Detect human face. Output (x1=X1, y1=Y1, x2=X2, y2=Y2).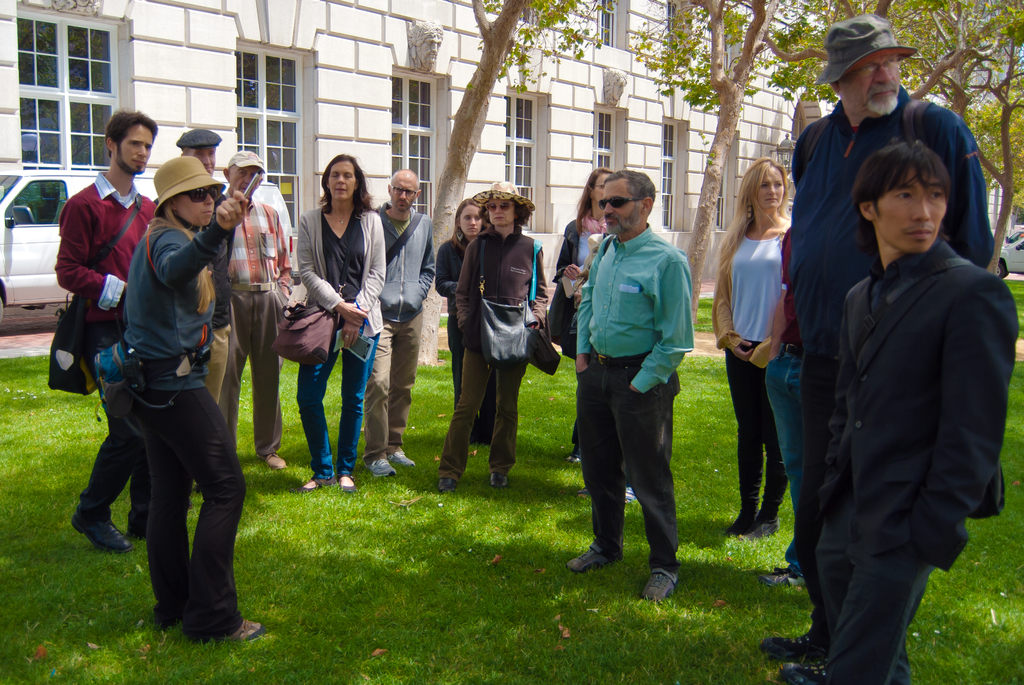
(x1=600, y1=175, x2=639, y2=237).
